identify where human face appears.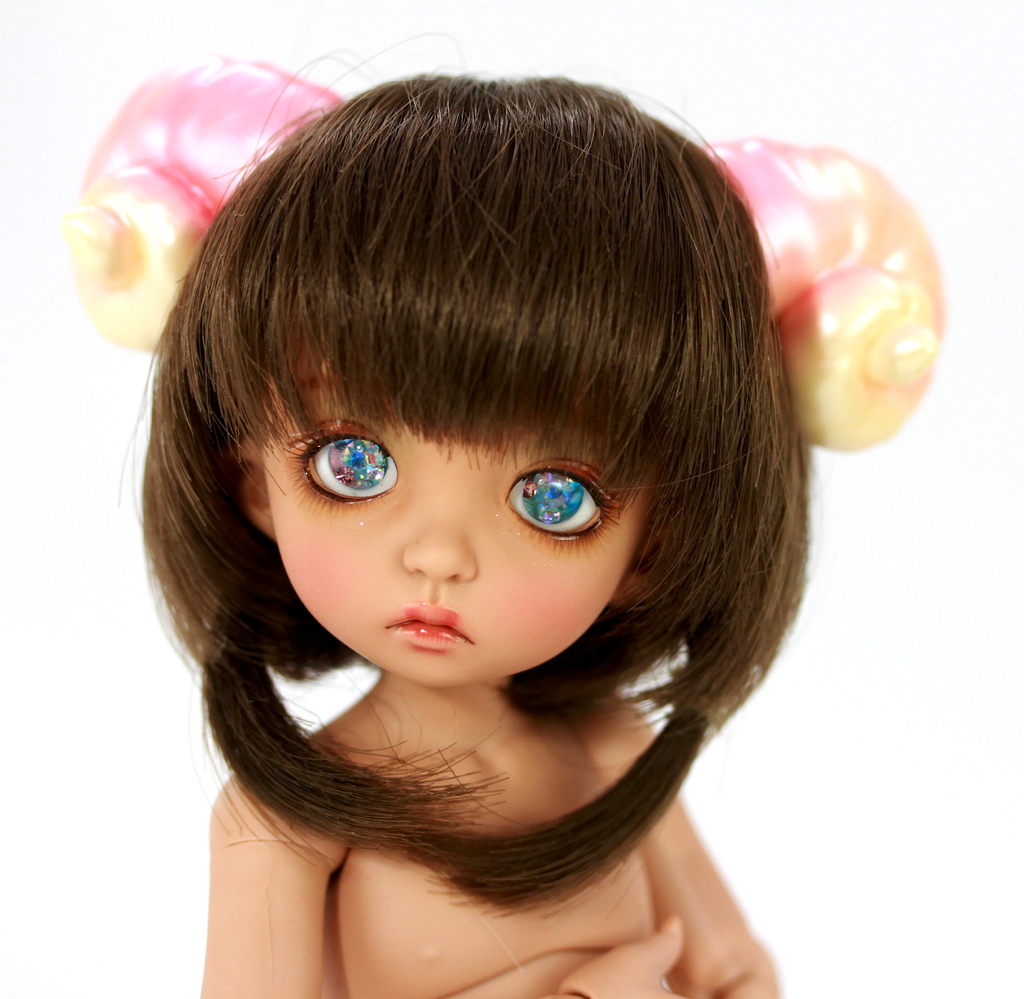
Appears at bbox=(266, 273, 671, 690).
